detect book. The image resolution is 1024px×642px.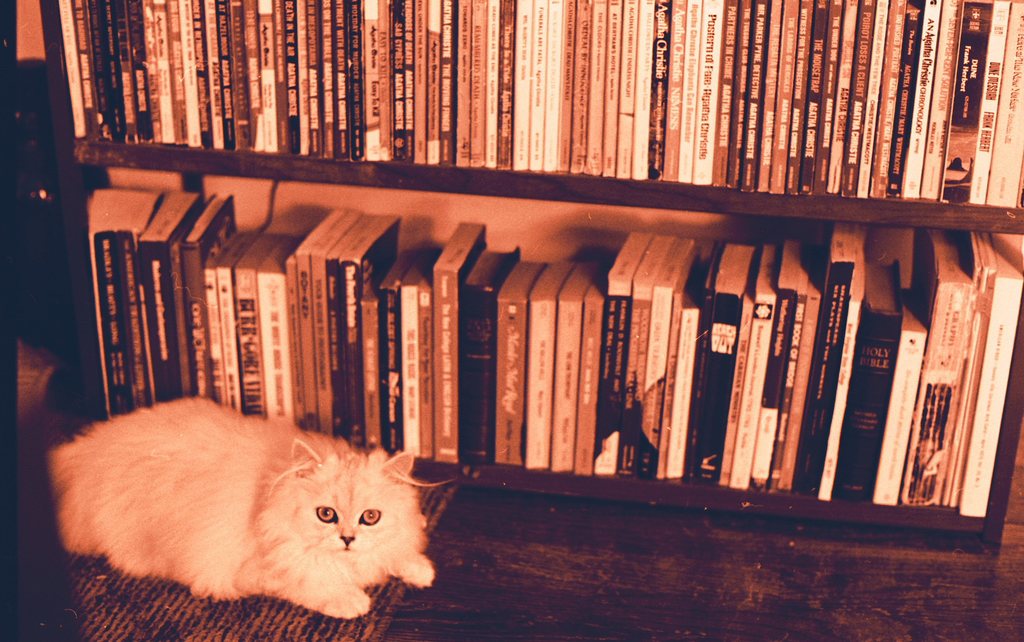
bbox(400, 272, 410, 452).
